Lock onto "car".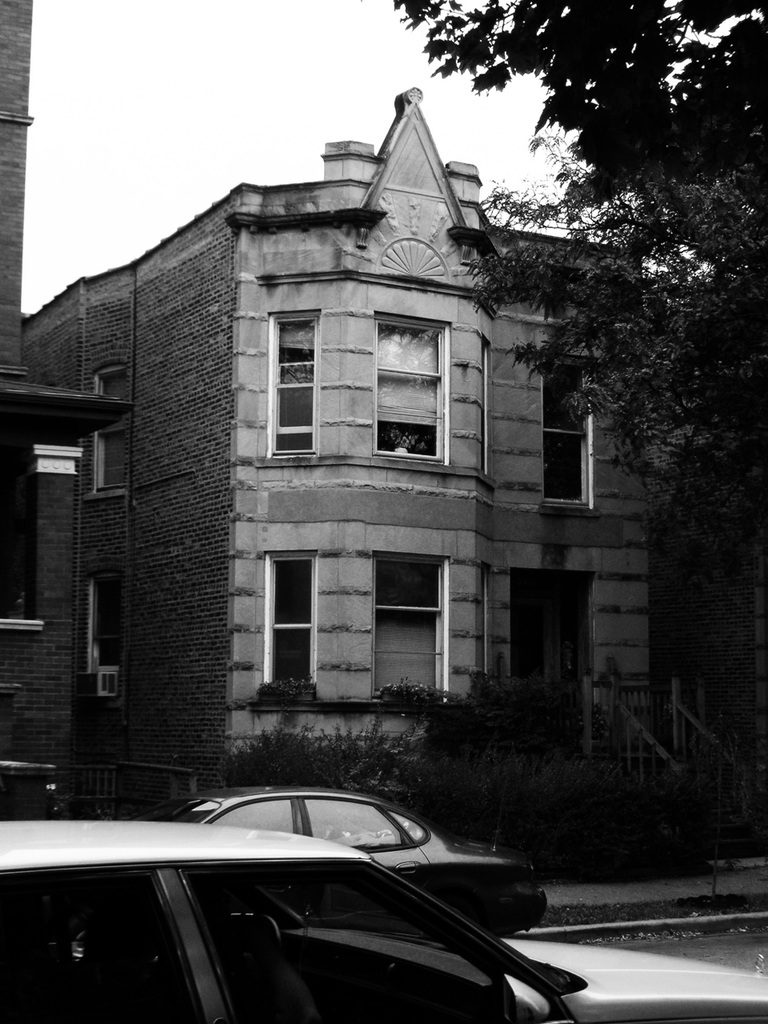
Locked: x1=0 y1=818 x2=767 y2=1023.
